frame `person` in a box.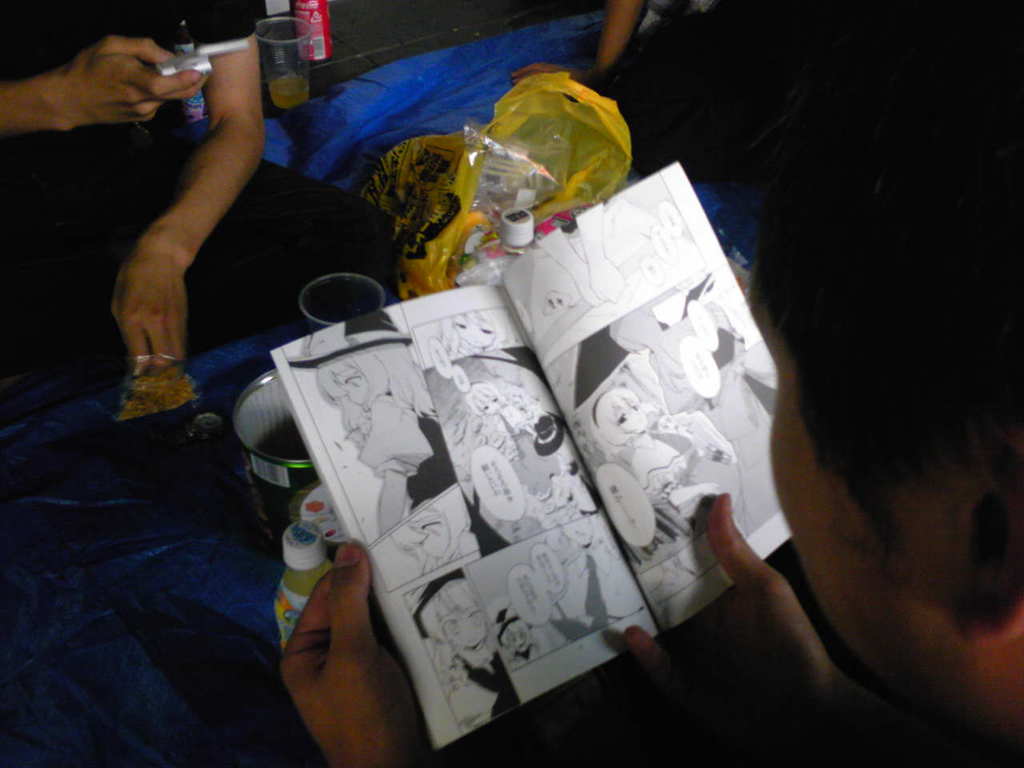
rect(389, 483, 481, 578).
